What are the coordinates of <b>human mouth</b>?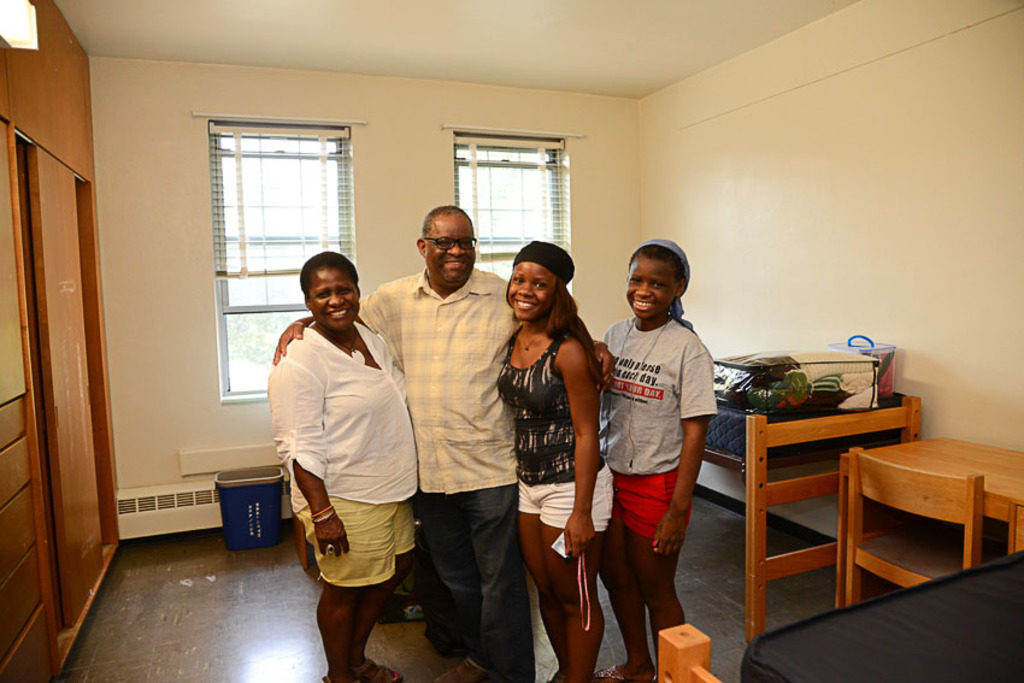
334,310,347,318.
